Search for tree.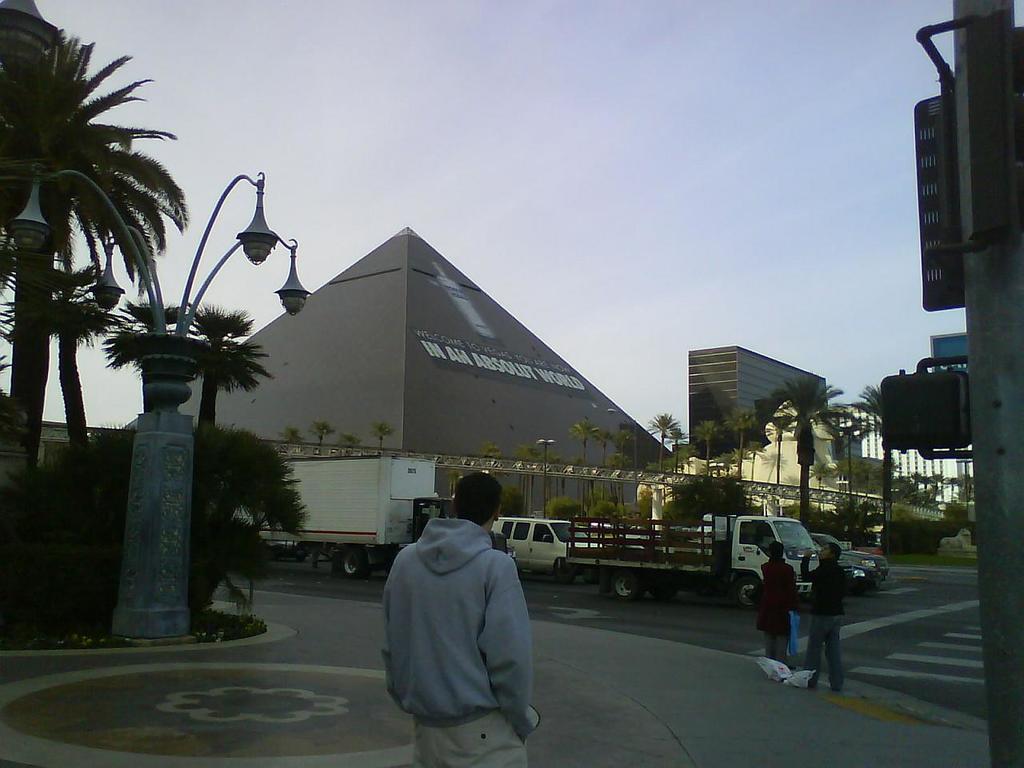
Found at left=666, top=426, right=689, bottom=469.
